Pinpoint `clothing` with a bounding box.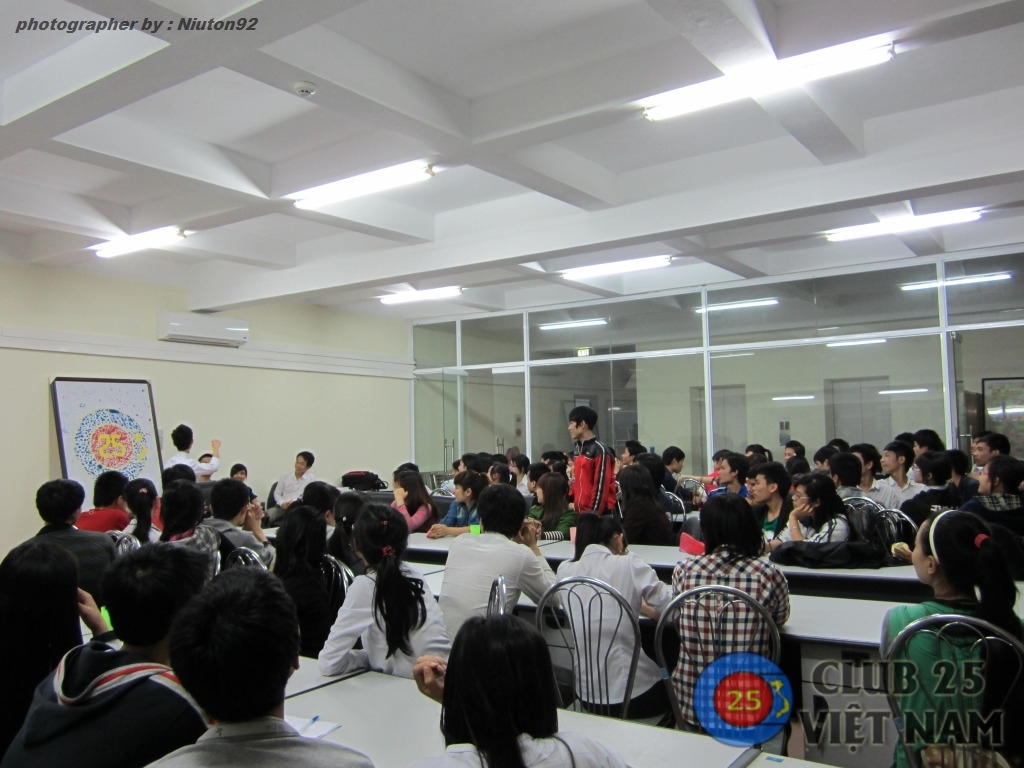
412, 733, 632, 767.
